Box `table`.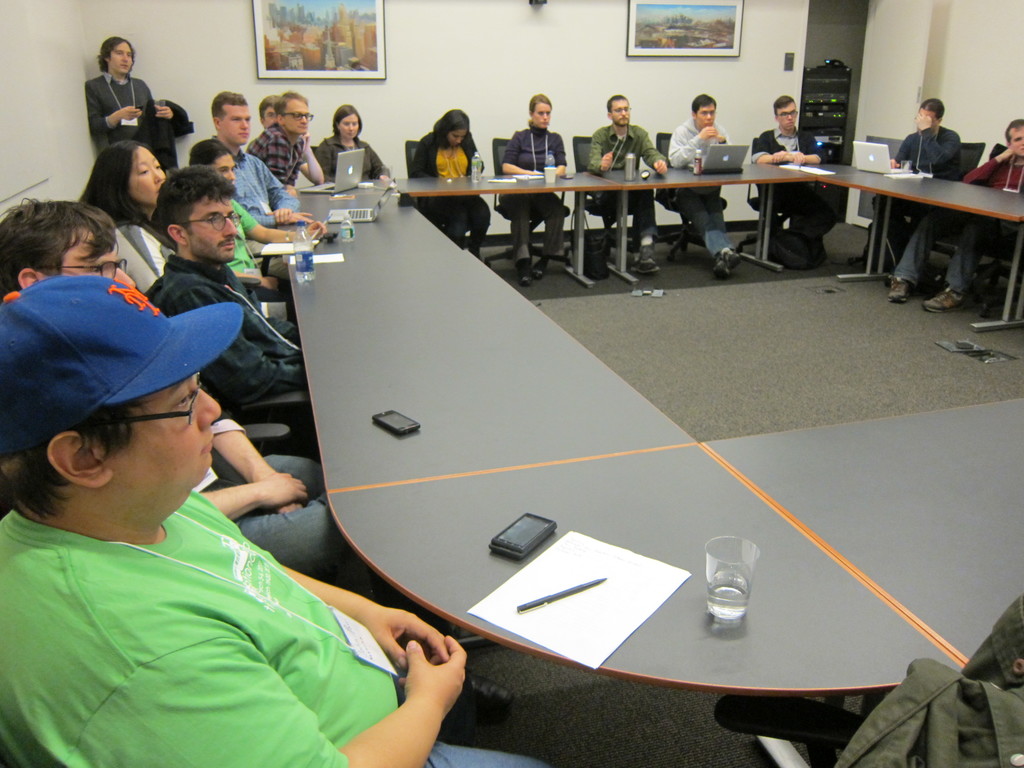
locate(817, 144, 1023, 335).
